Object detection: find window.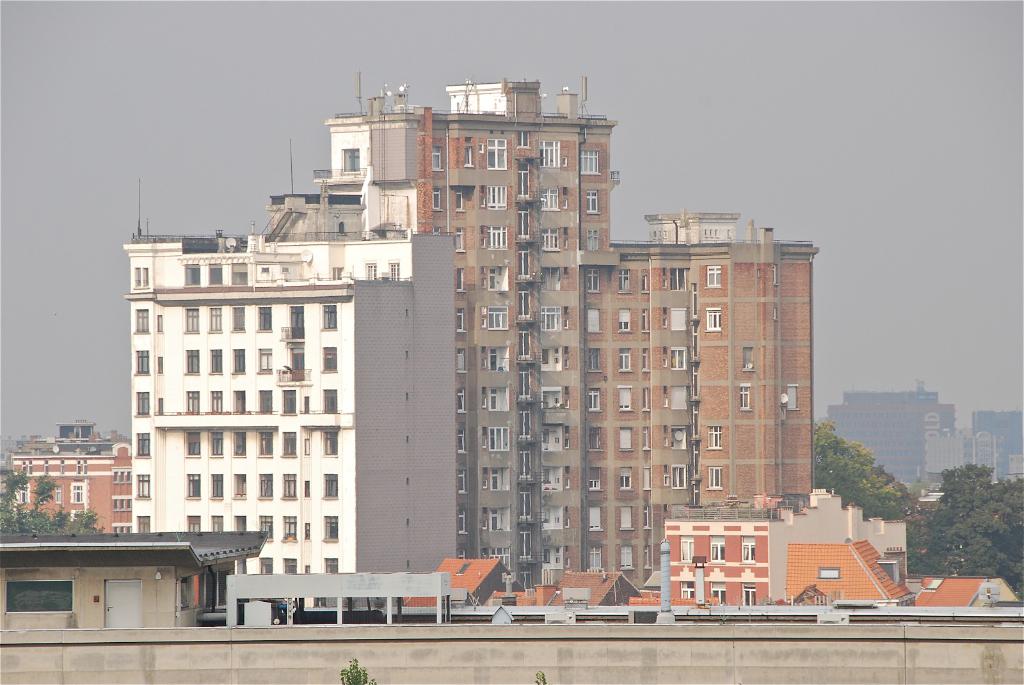
(257,431,273,457).
